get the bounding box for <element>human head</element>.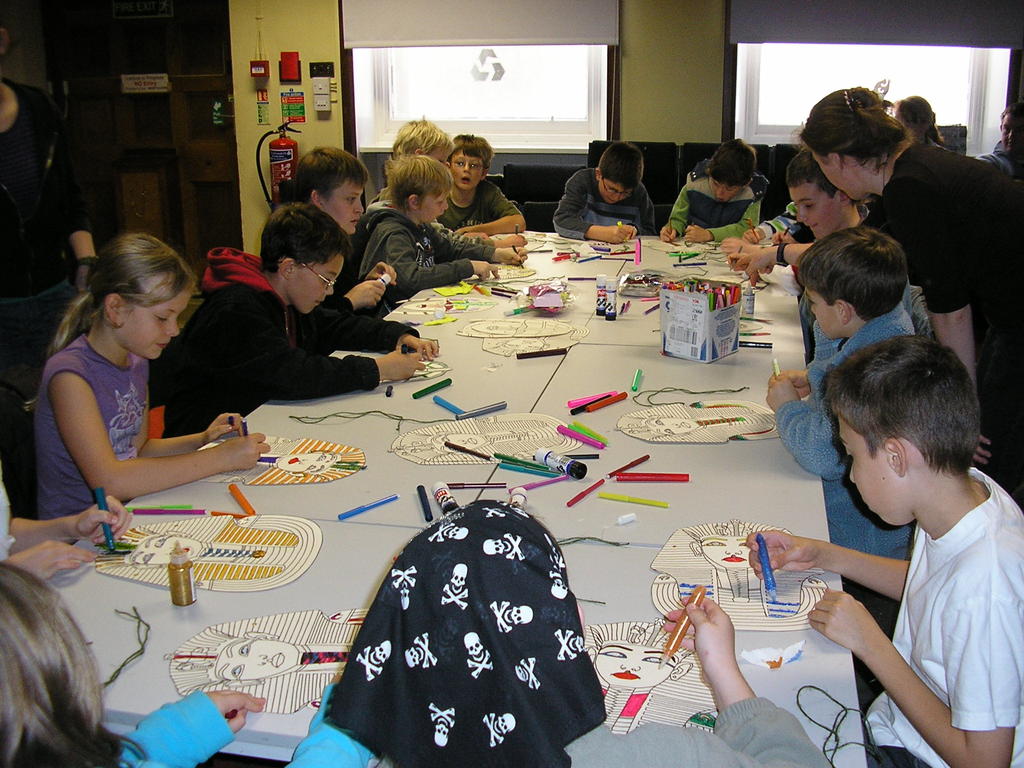
region(444, 134, 494, 192).
